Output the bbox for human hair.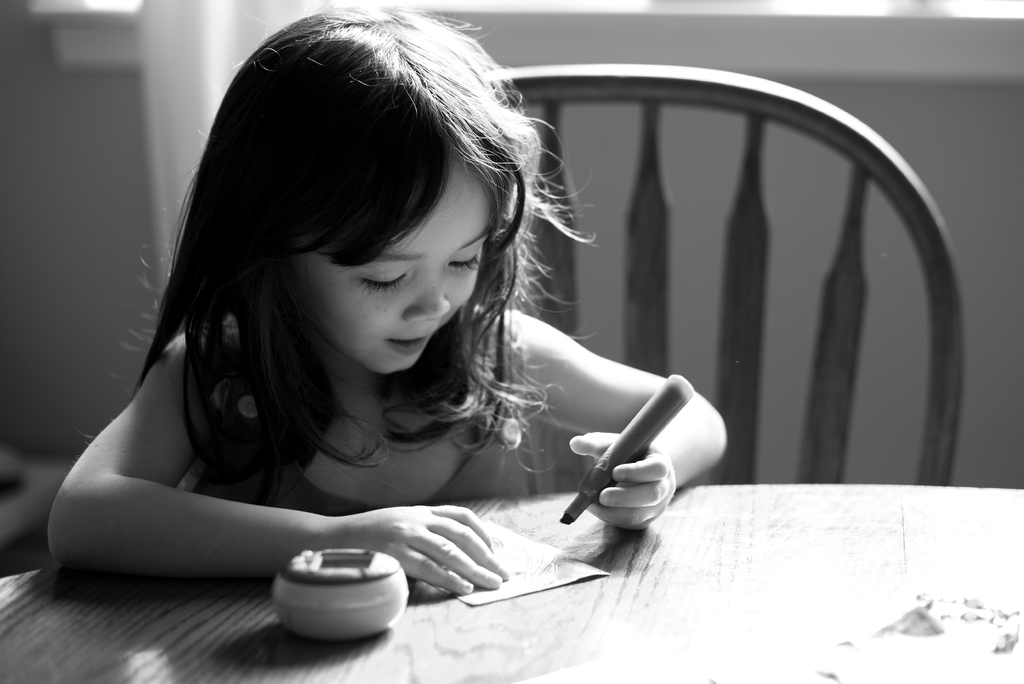
(left=88, top=56, right=567, bottom=489).
